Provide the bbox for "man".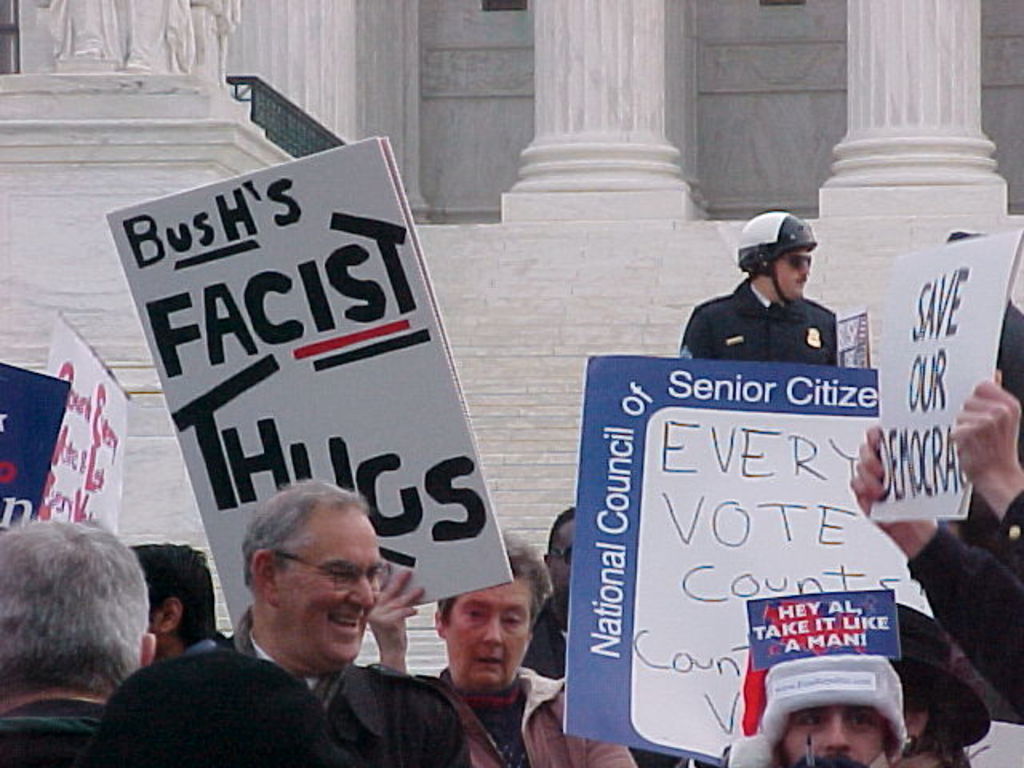
[189, 493, 461, 755].
